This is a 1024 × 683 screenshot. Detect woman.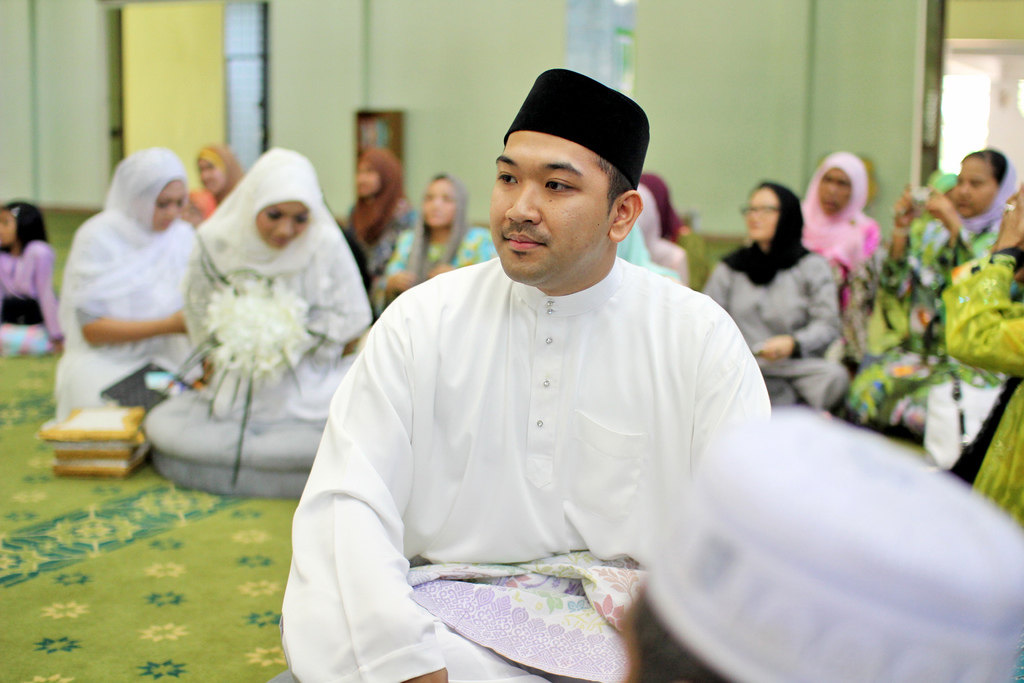
crop(348, 144, 420, 292).
